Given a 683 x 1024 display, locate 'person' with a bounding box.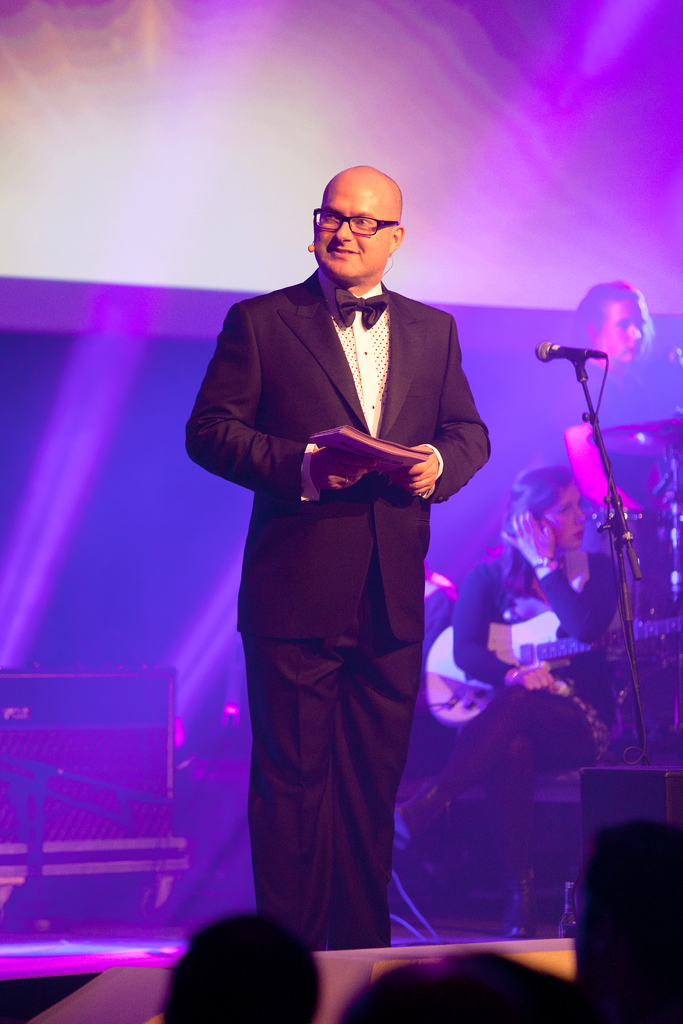
Located: 176 152 509 957.
